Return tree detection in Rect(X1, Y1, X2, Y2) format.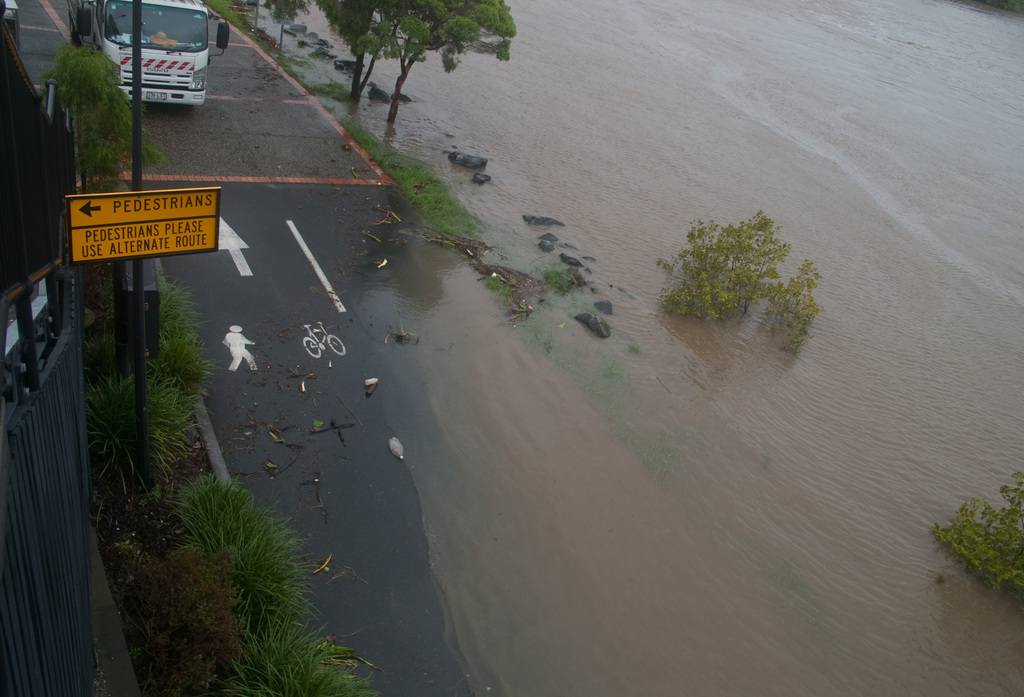
Rect(665, 196, 811, 339).
